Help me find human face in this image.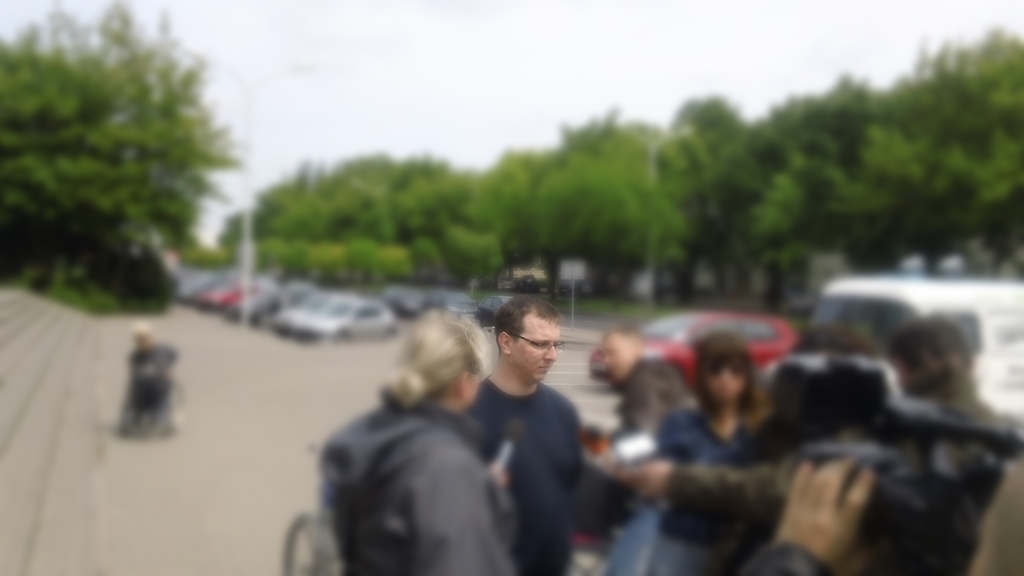
Found it: BBox(520, 319, 558, 381).
